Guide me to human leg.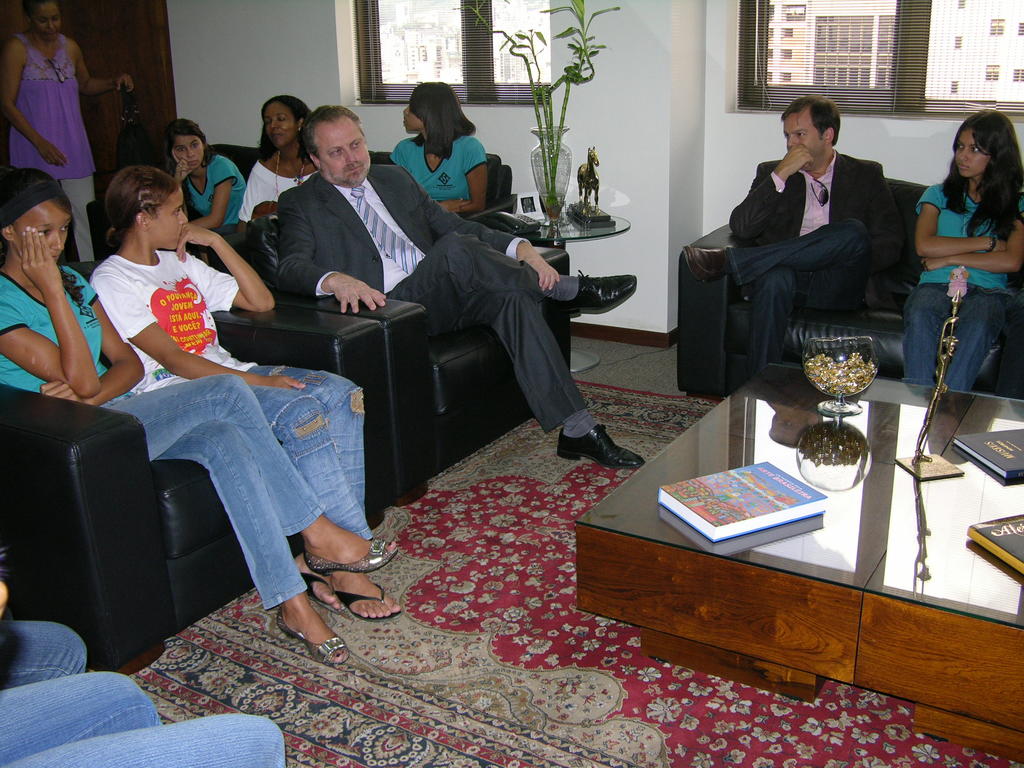
Guidance: box=[675, 214, 857, 317].
